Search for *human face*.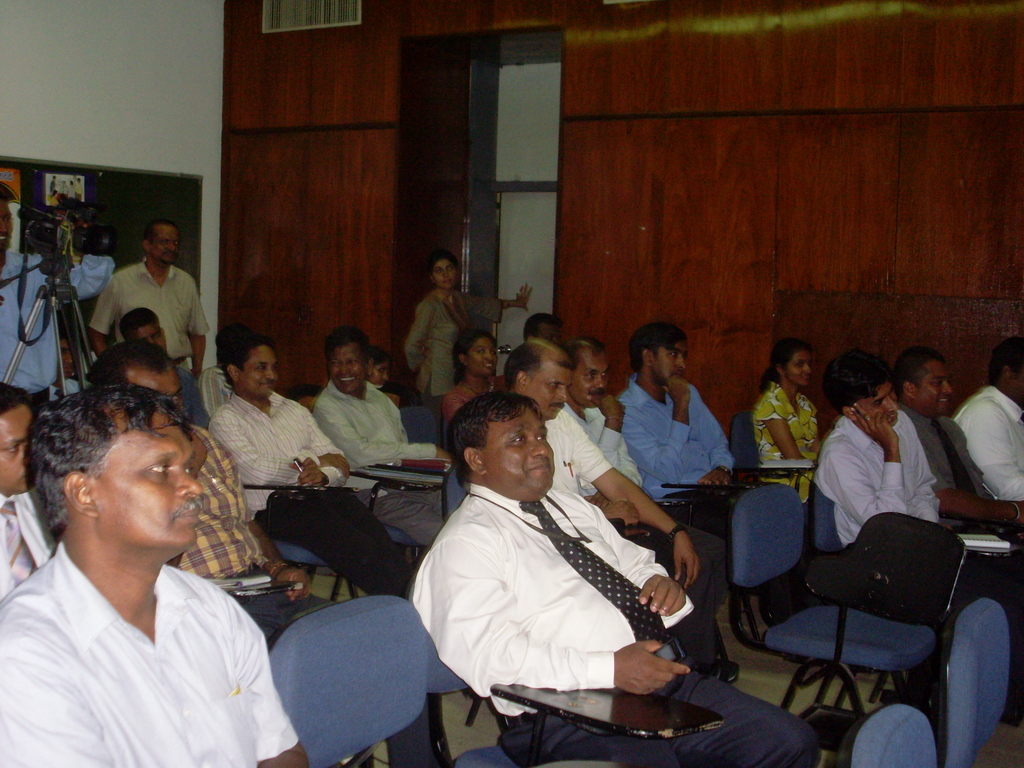
Found at 470, 333, 494, 371.
